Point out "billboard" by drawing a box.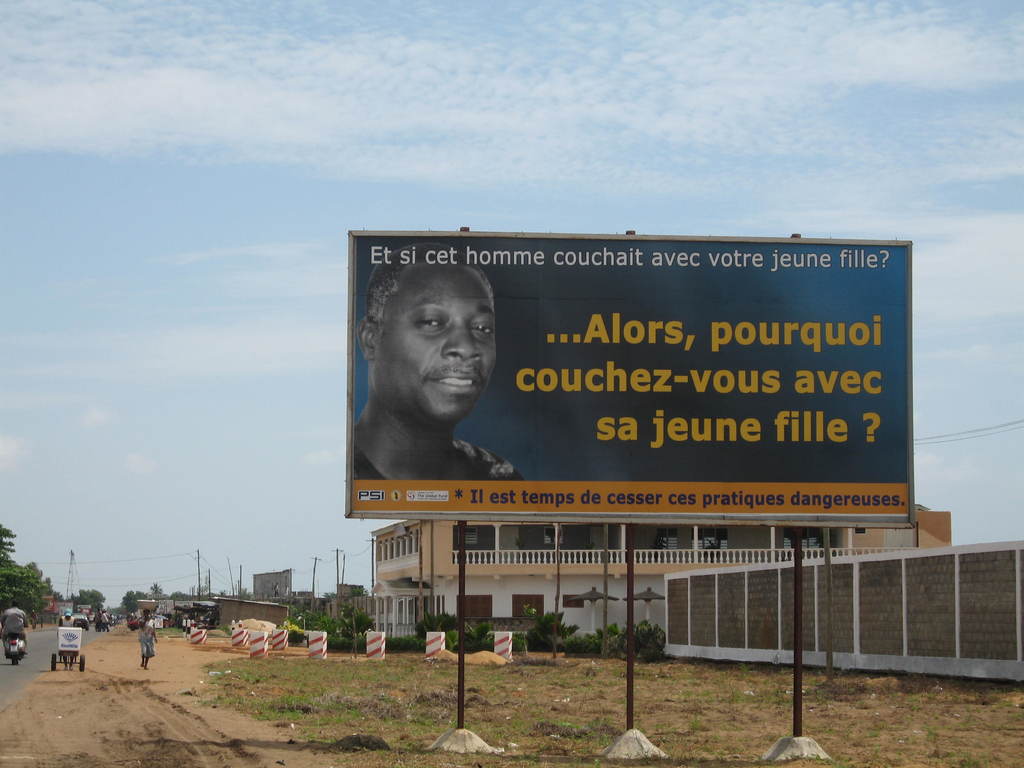
{"x1": 343, "y1": 227, "x2": 914, "y2": 524}.
